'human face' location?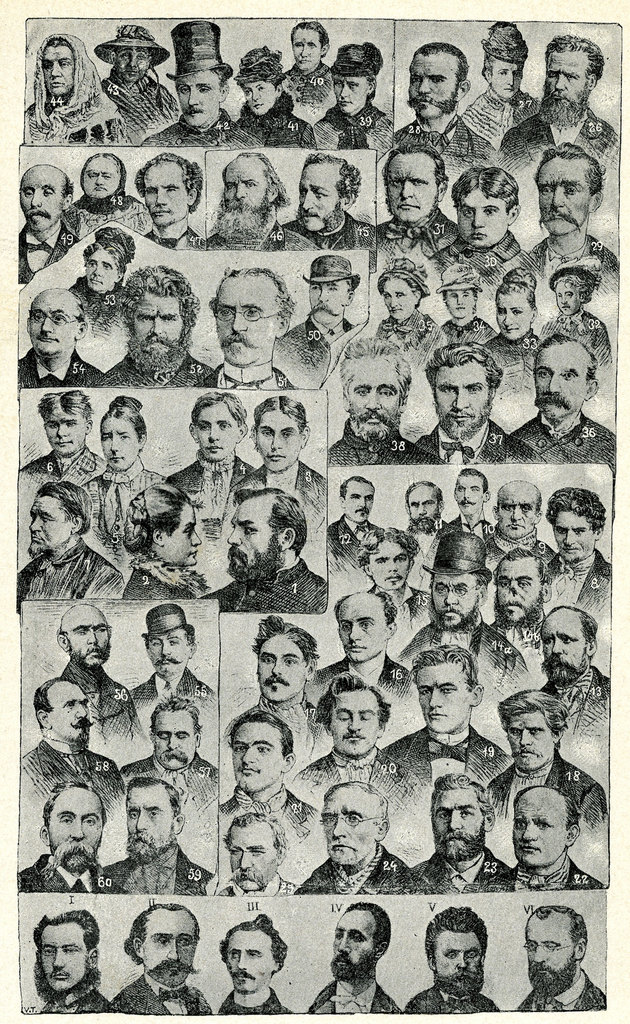
{"left": 130, "top": 787, "right": 174, "bottom": 860}
